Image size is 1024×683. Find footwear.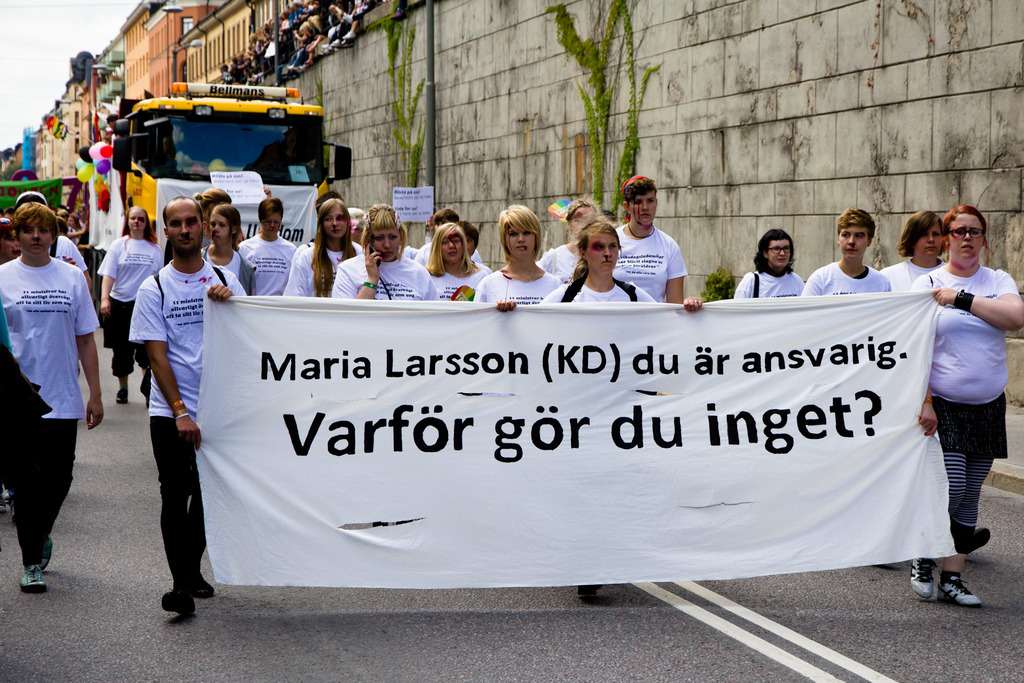
x1=911 y1=557 x2=937 y2=600.
